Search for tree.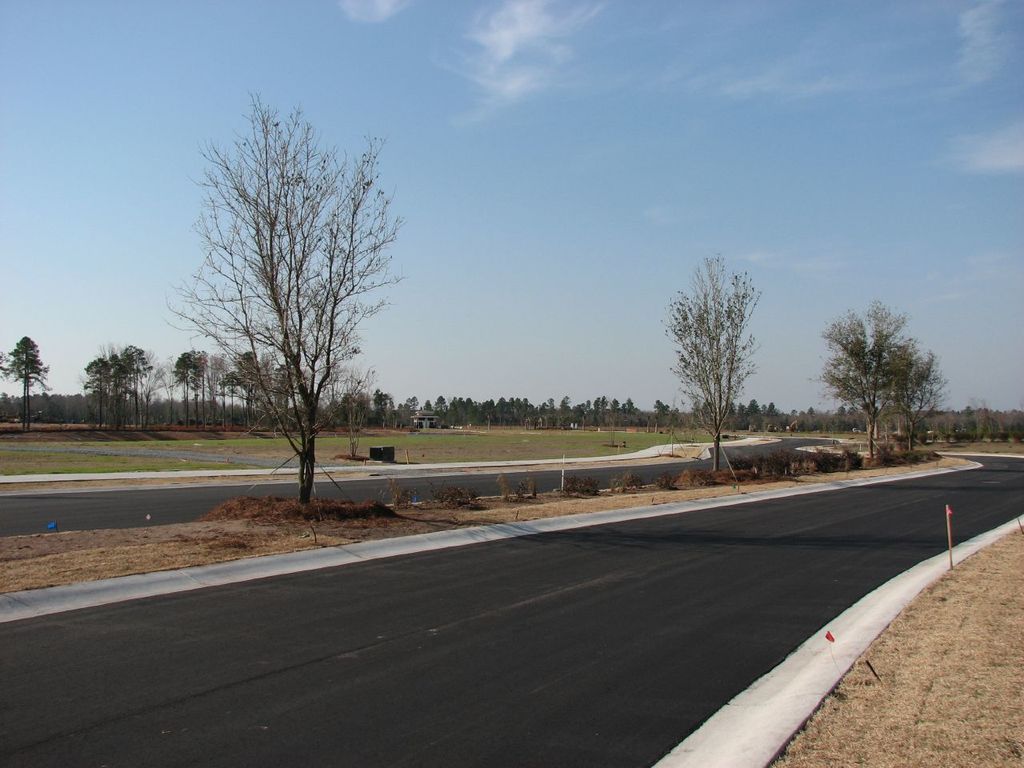
Found at <bbox>373, 386, 394, 430</bbox>.
